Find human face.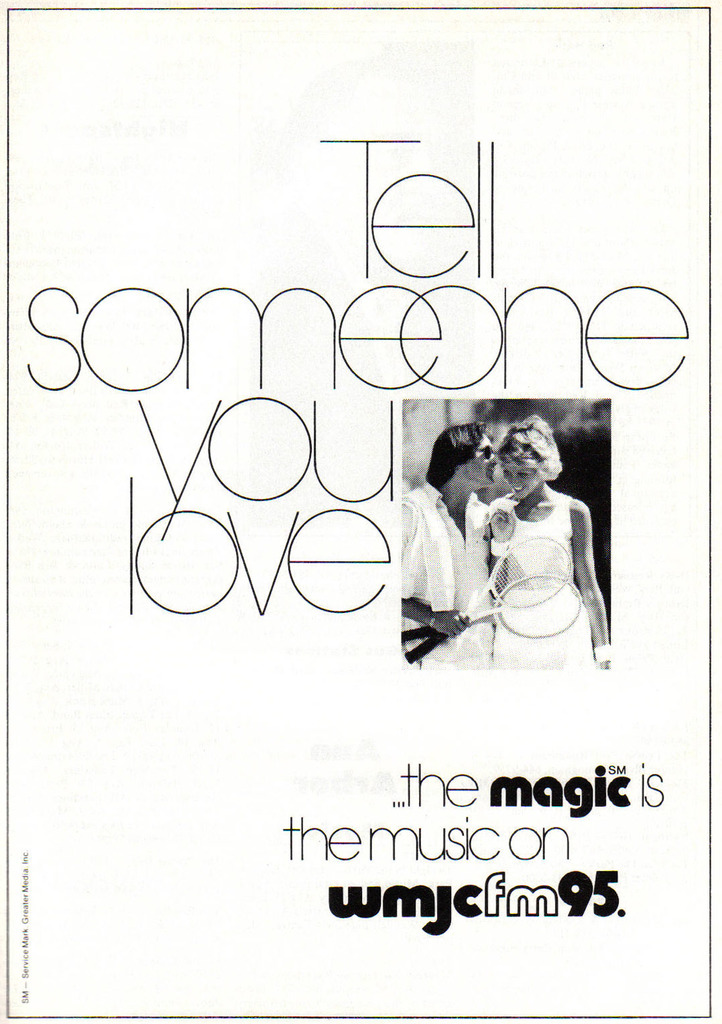
[x1=465, y1=440, x2=500, y2=484].
